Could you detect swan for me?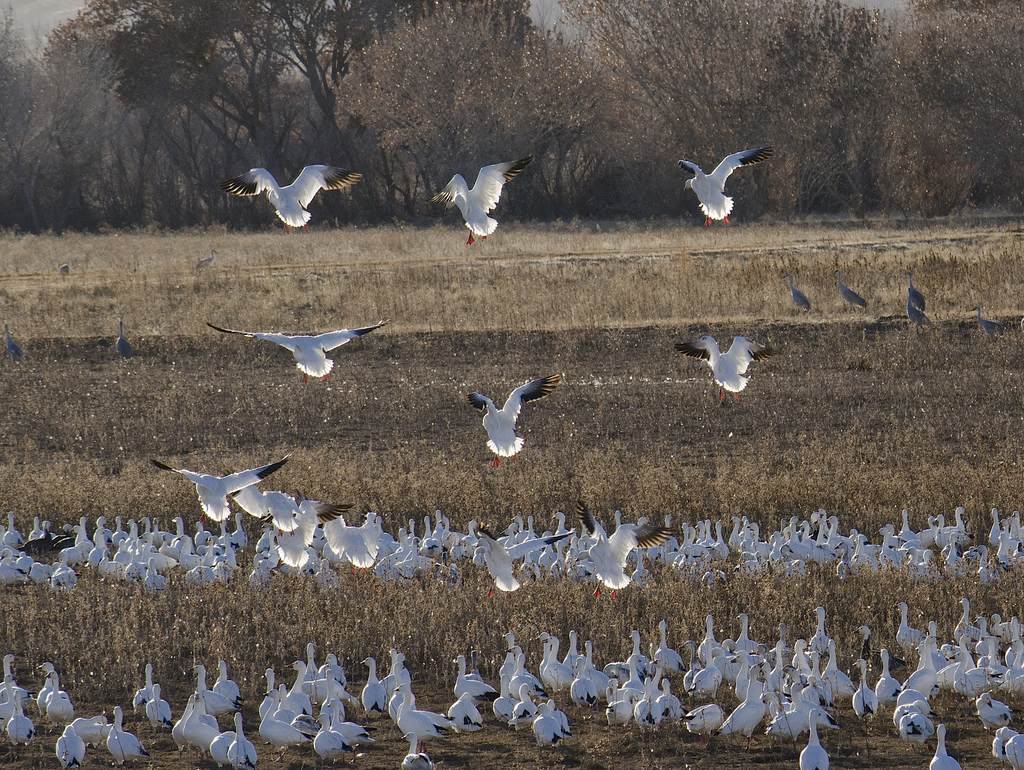
Detection result: 900:637:939:690.
